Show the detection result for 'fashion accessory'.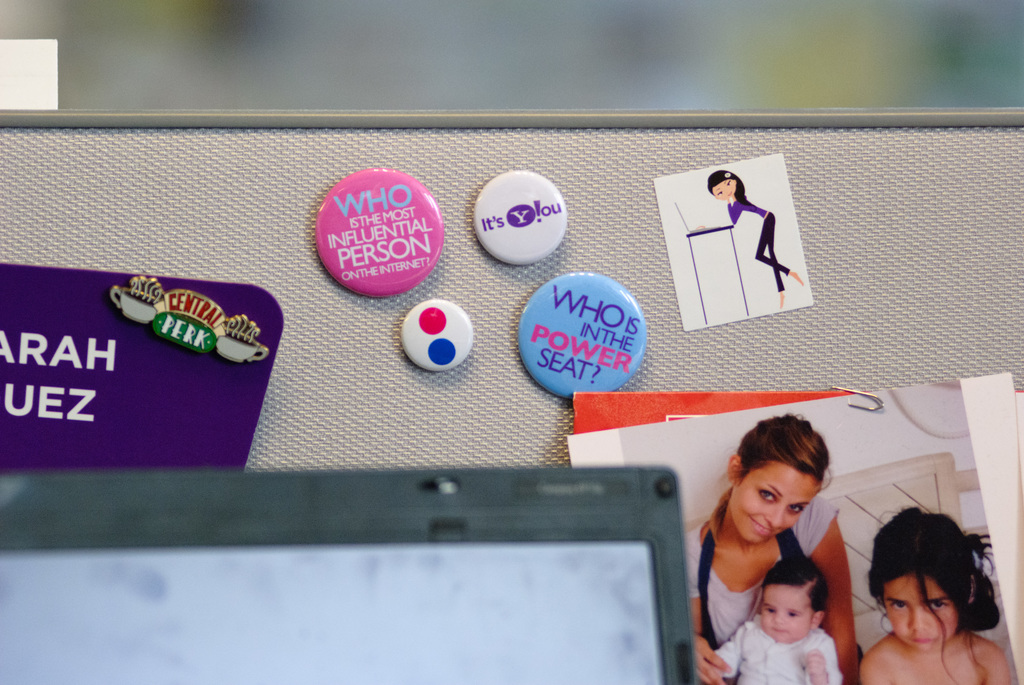
box(722, 171, 732, 182).
